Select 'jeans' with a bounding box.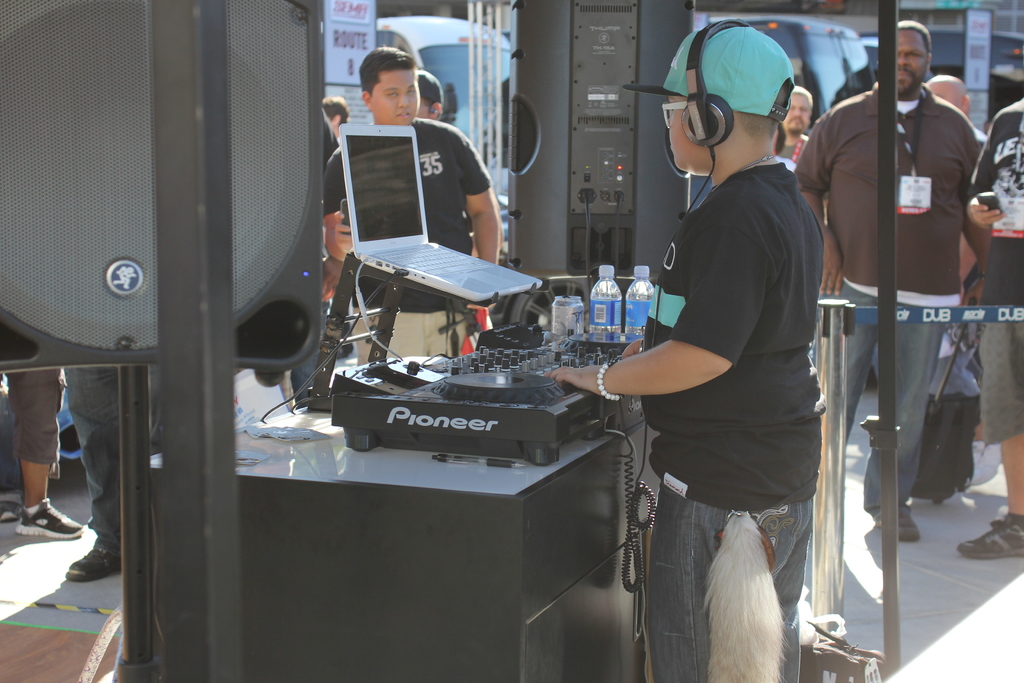
select_region(628, 491, 805, 675).
